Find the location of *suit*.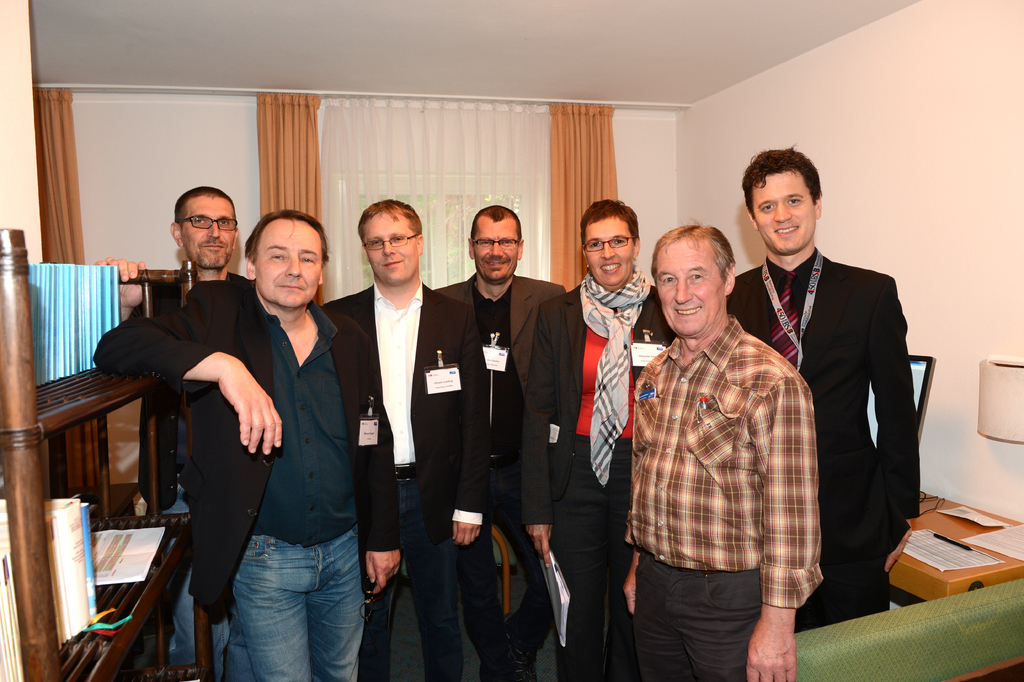
Location: rect(527, 275, 687, 681).
